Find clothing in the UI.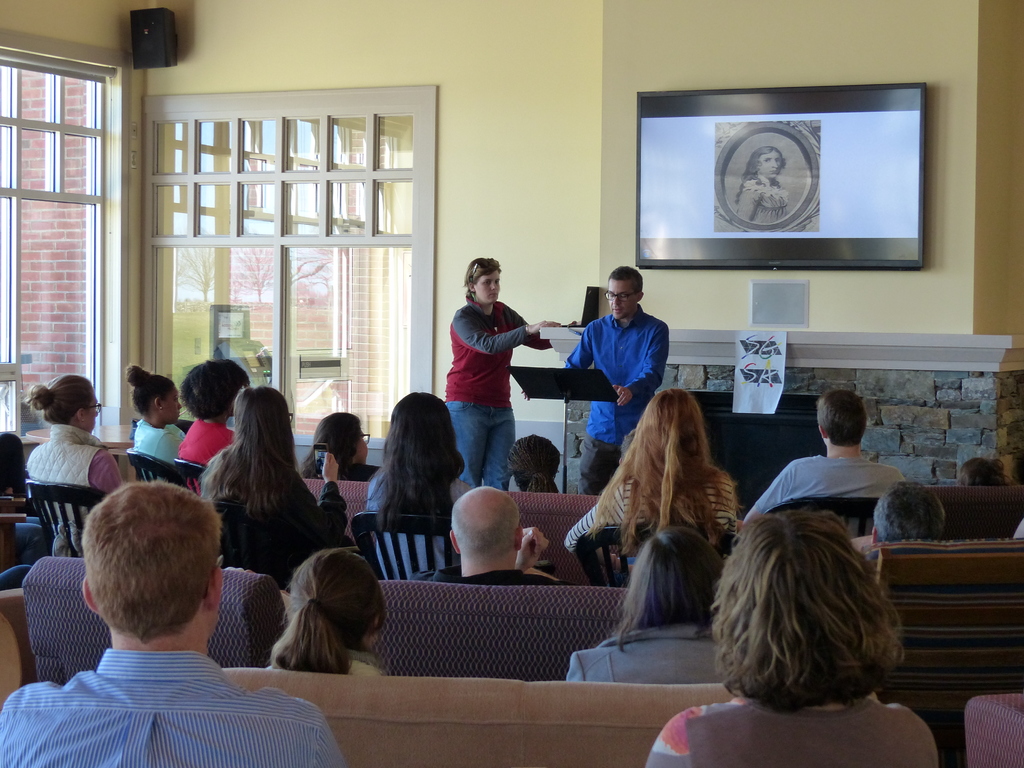
UI element at region(563, 626, 748, 685).
